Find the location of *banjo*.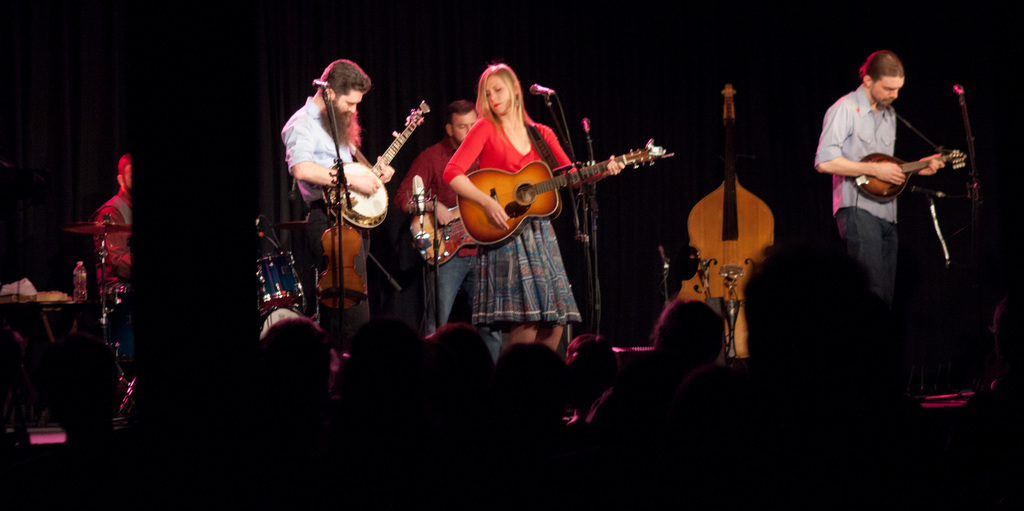
Location: <box>852,146,966,203</box>.
